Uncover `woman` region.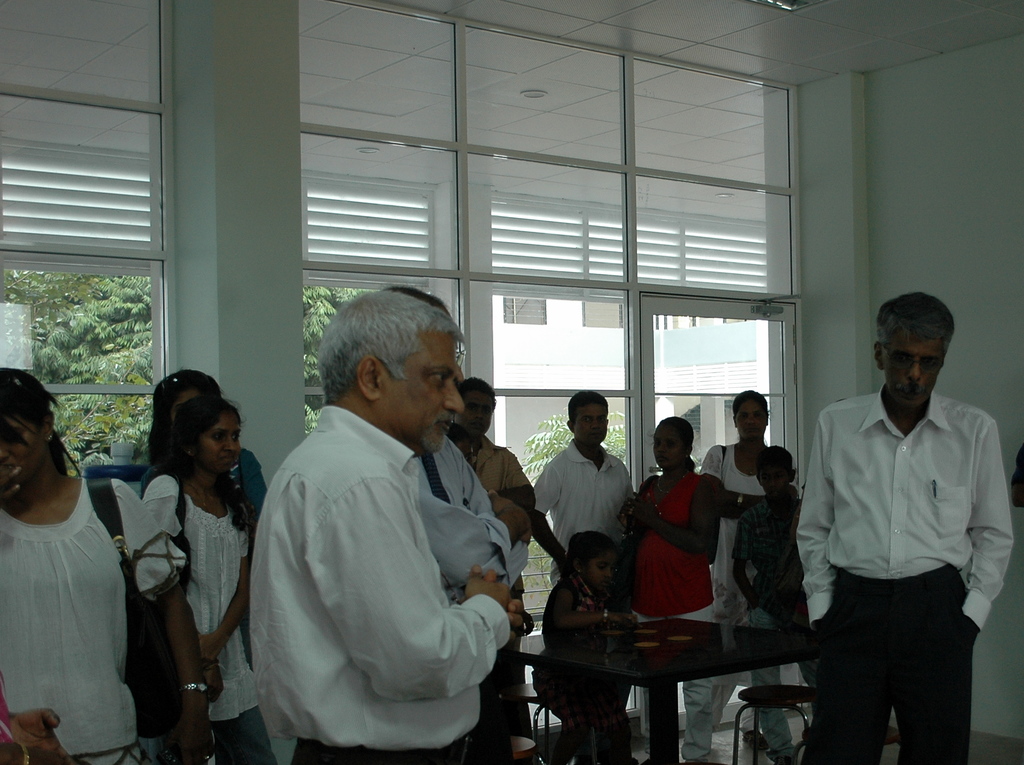
Uncovered: region(0, 346, 255, 761).
